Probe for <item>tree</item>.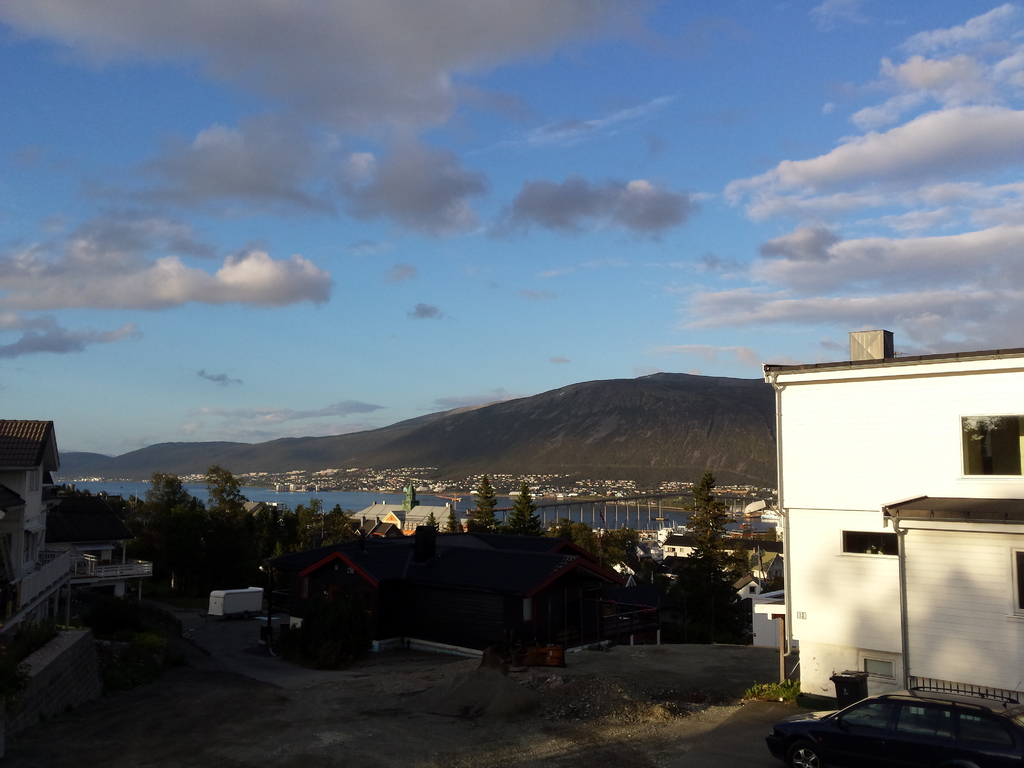
Probe result: detection(447, 507, 465, 540).
